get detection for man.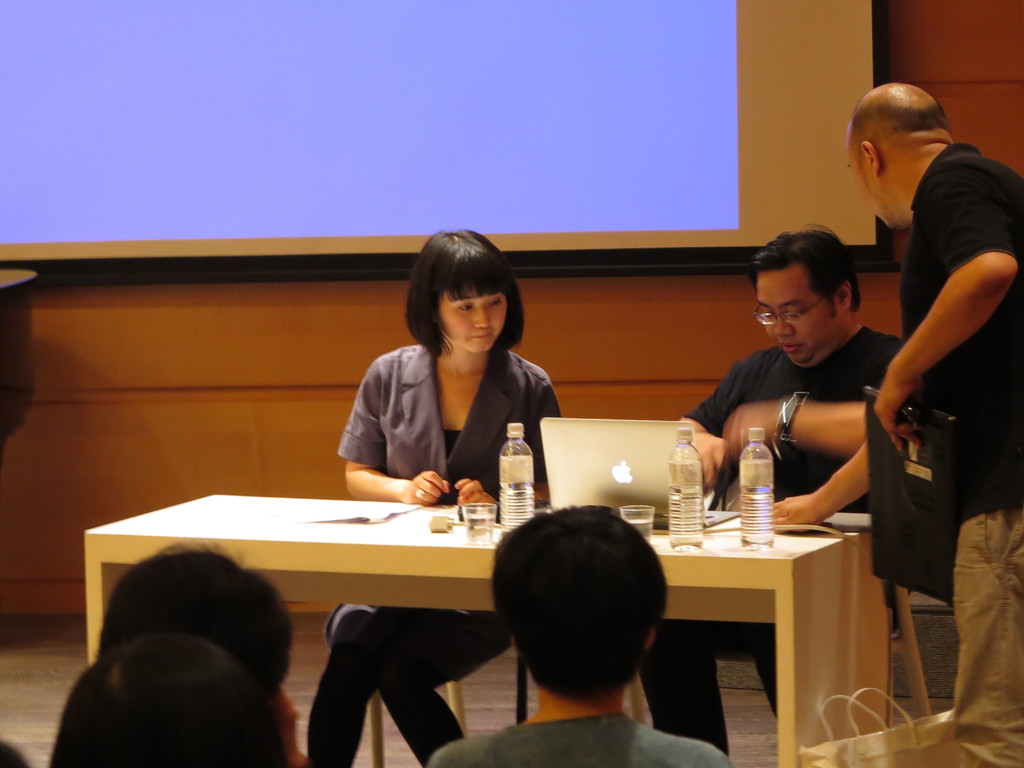
Detection: crop(773, 83, 1023, 767).
